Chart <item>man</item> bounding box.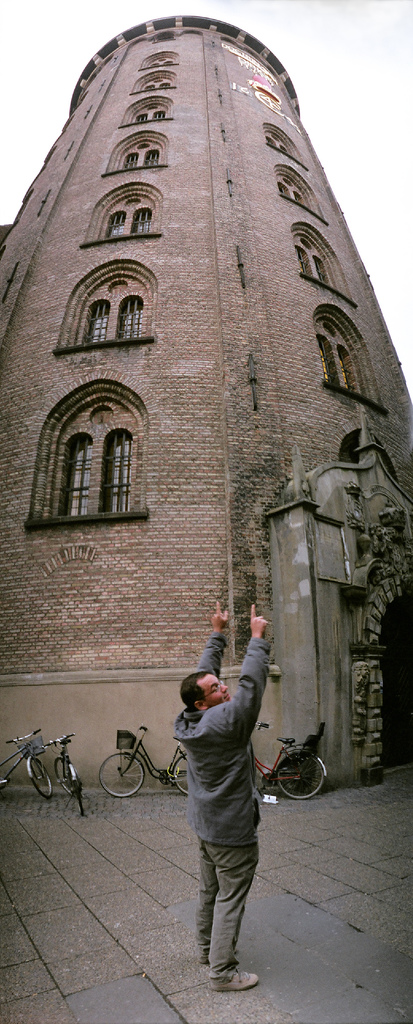
Charted: 156:628:270:1012.
